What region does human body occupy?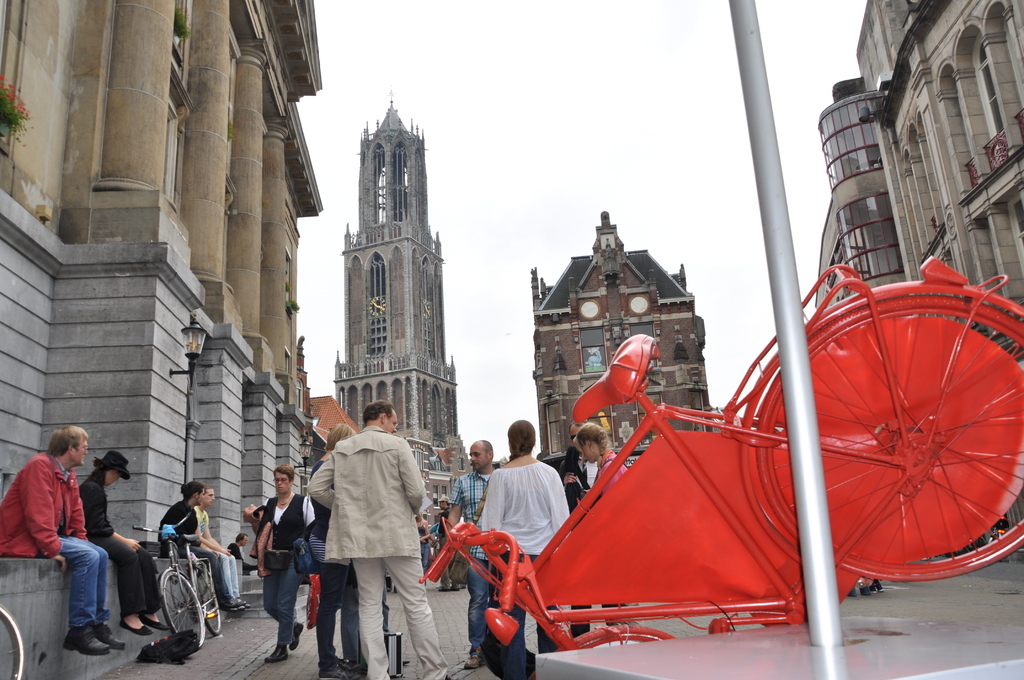
[left=158, top=479, right=233, bottom=608].
